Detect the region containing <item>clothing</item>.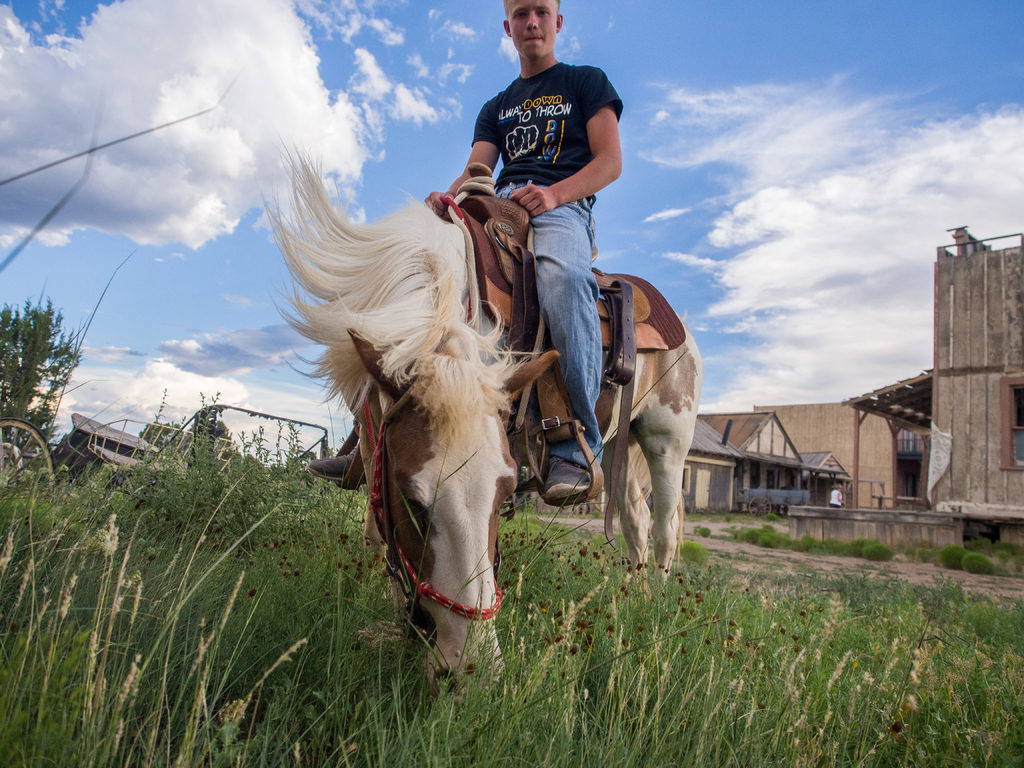
(x1=477, y1=69, x2=636, y2=507).
